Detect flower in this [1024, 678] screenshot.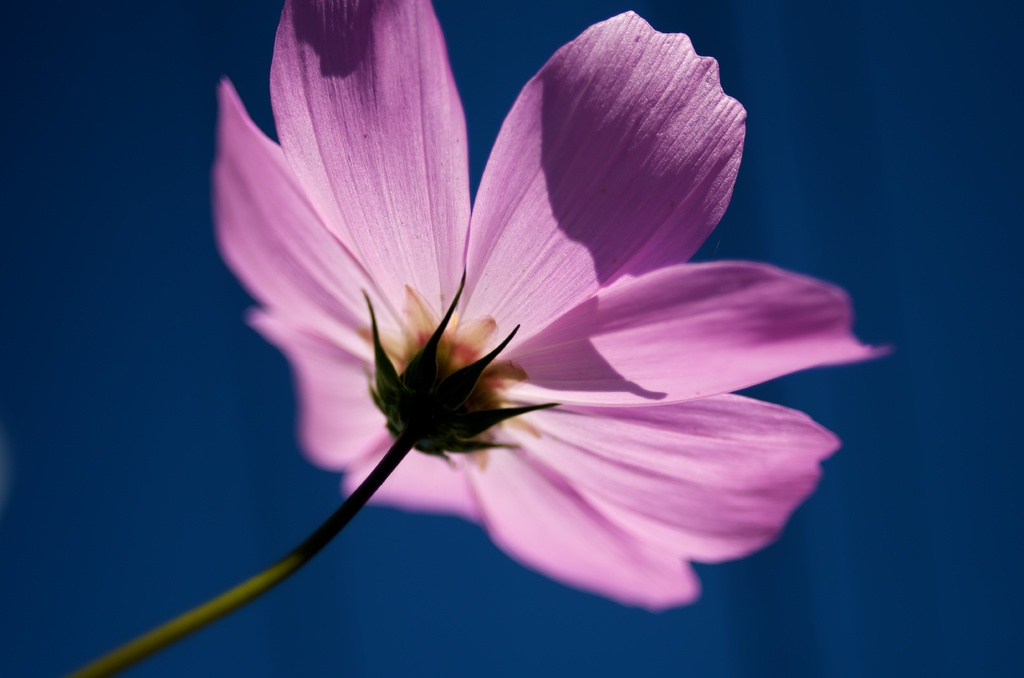
Detection: select_region(84, 8, 906, 666).
